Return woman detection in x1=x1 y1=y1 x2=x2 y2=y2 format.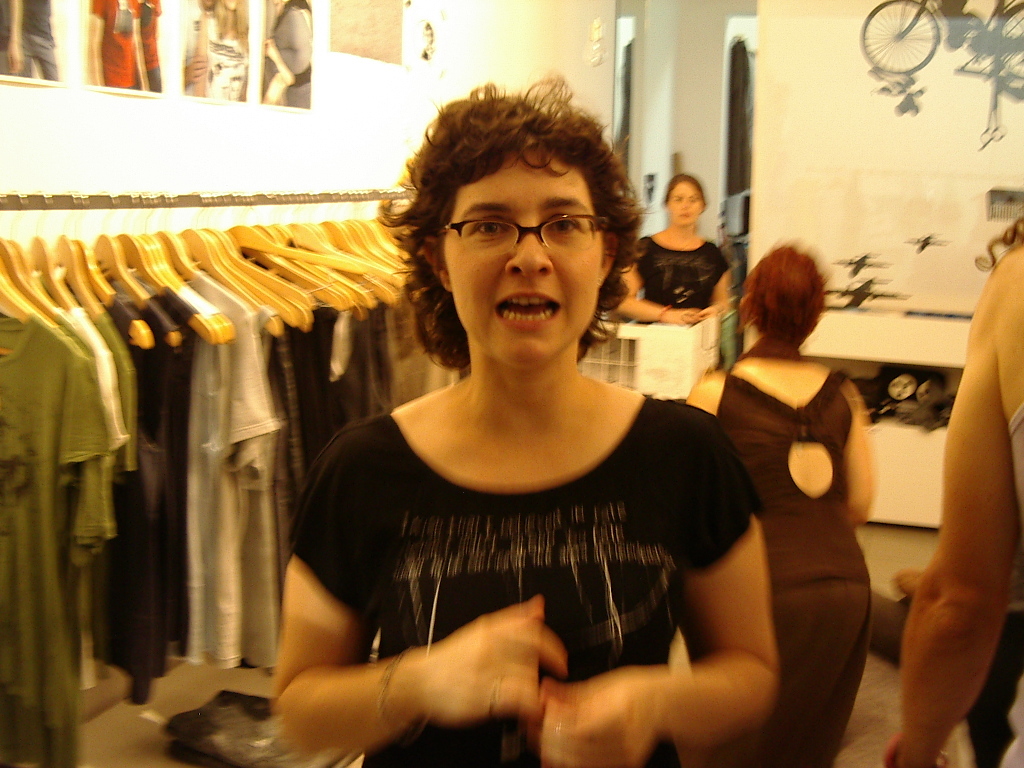
x1=257 y1=90 x2=776 y2=767.
